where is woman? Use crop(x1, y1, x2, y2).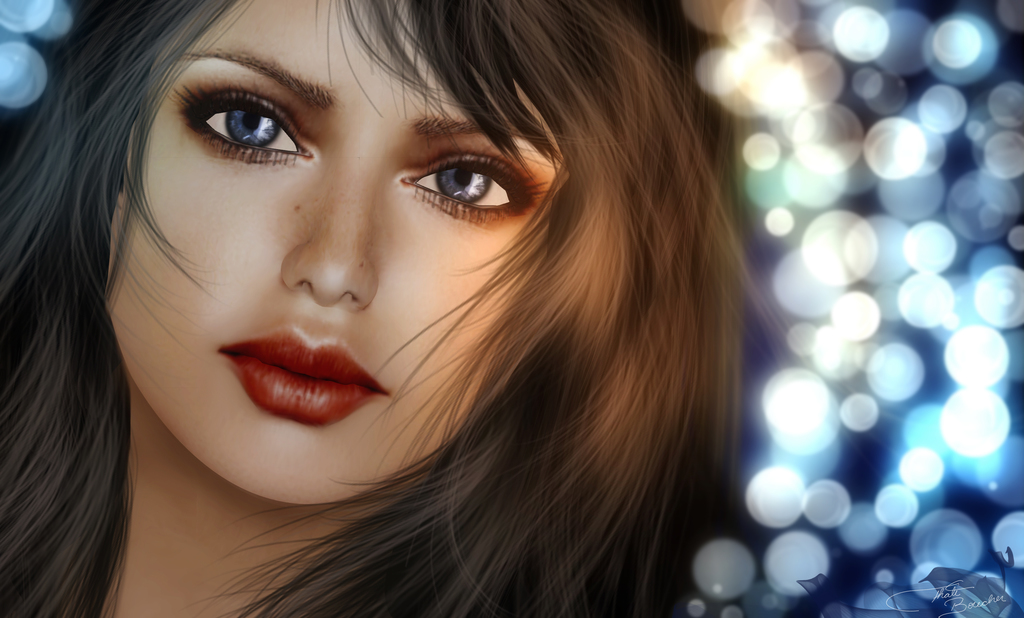
crop(0, 0, 758, 617).
